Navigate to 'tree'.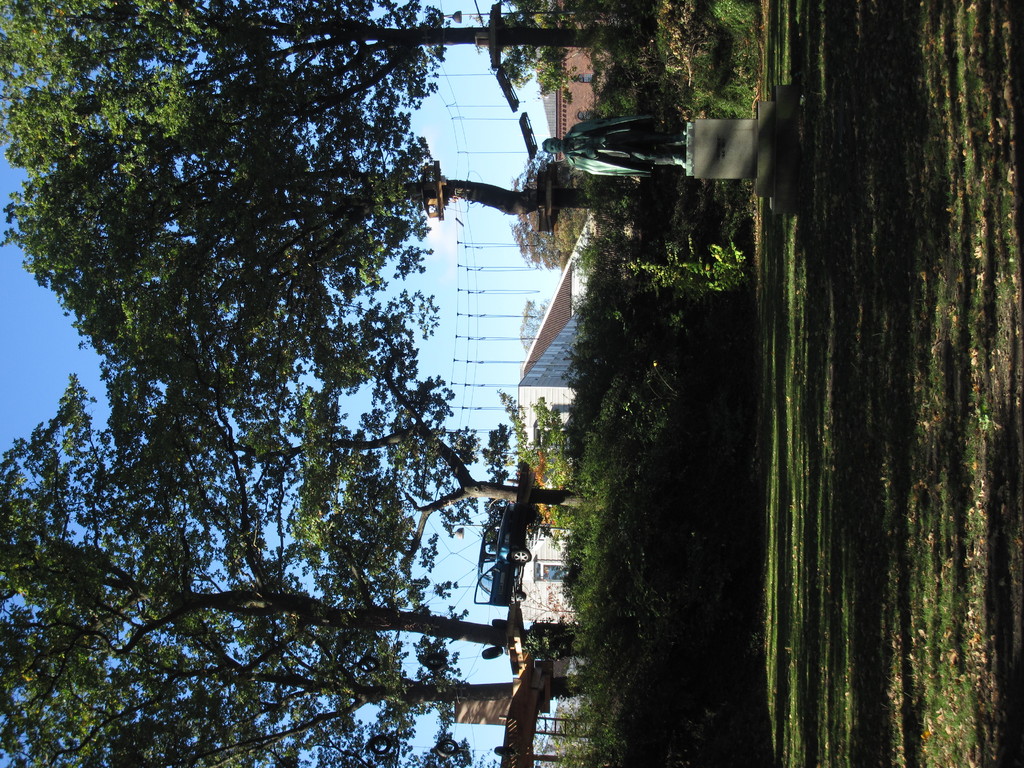
Navigation target: 0,0,674,179.
